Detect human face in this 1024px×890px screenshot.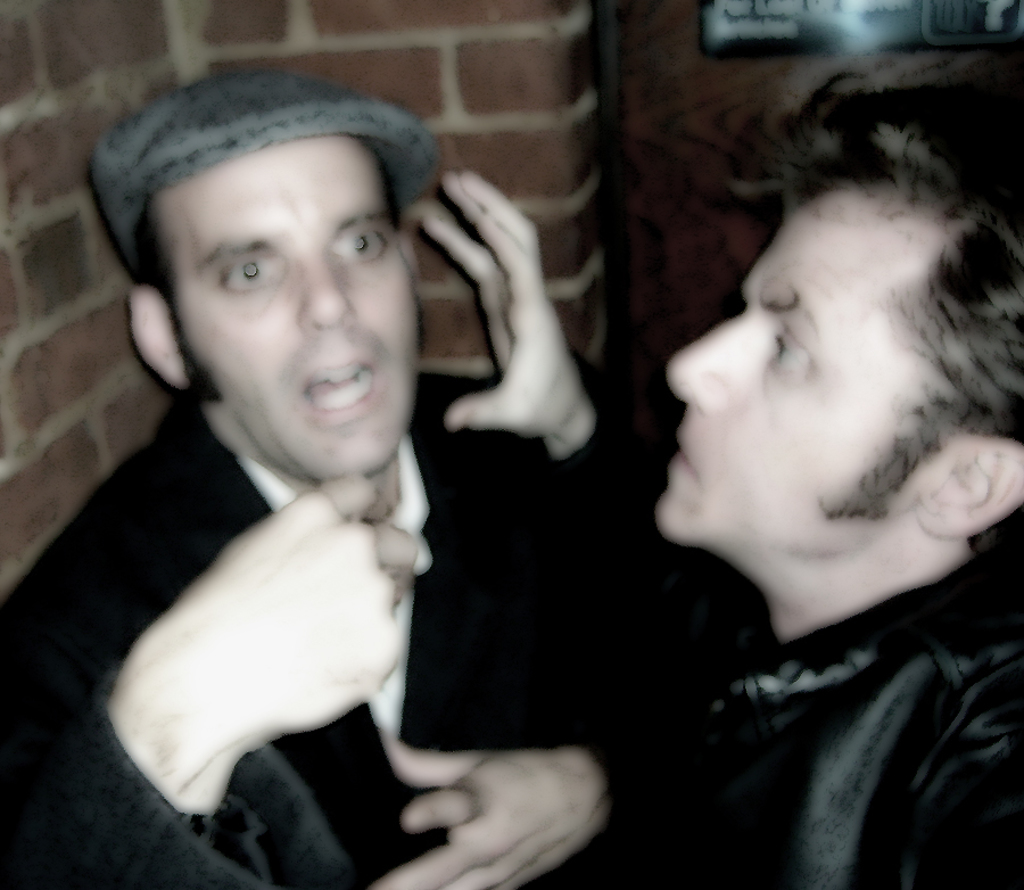
Detection: <box>653,198,957,563</box>.
